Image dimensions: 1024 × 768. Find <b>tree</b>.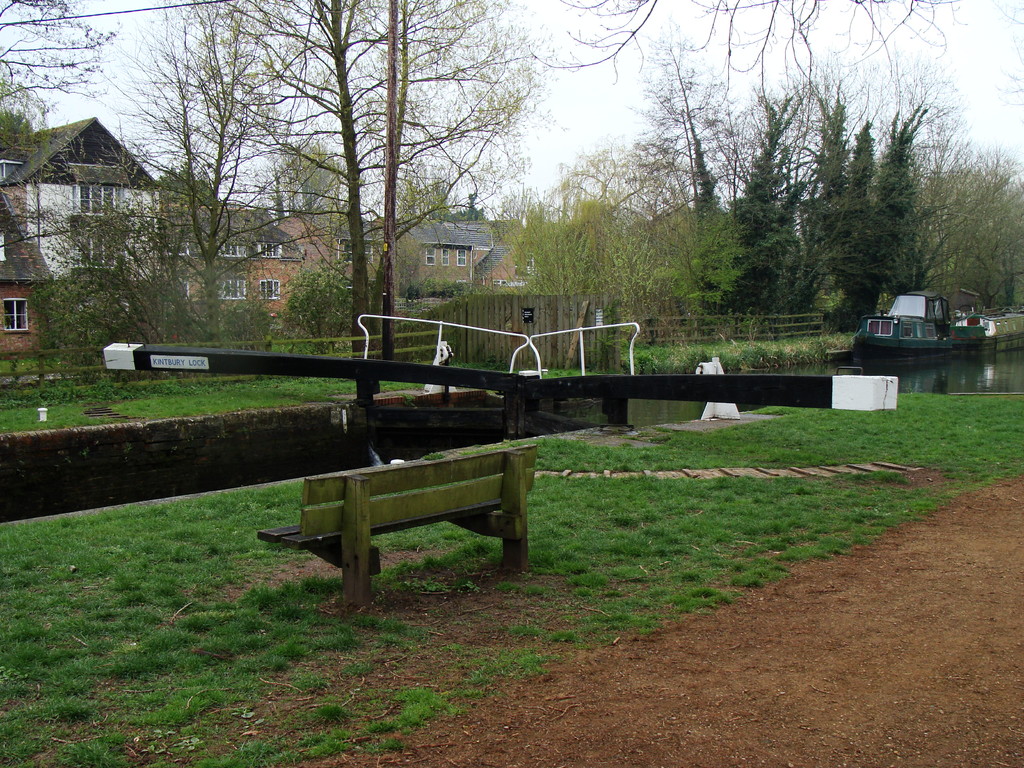
x1=555 y1=0 x2=1023 y2=382.
